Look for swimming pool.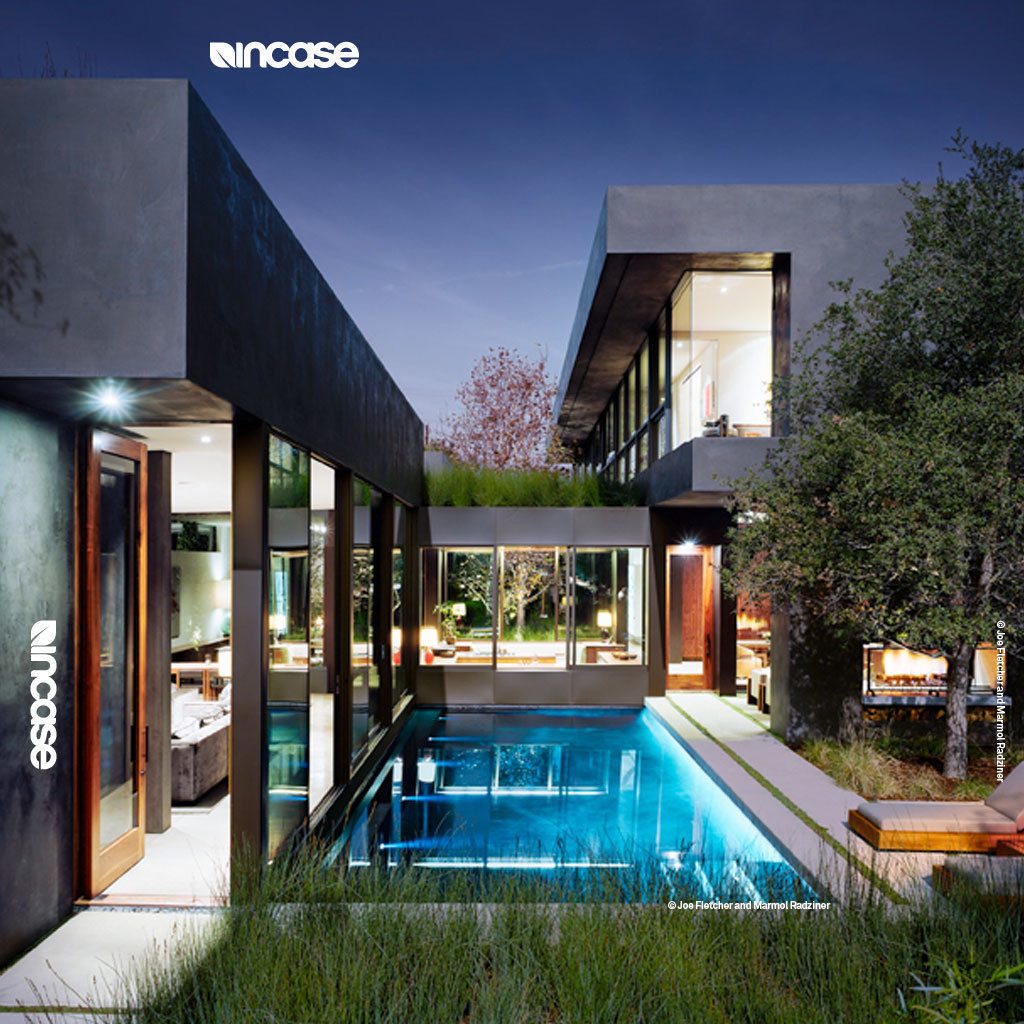
Found: left=318, top=719, right=820, bottom=913.
